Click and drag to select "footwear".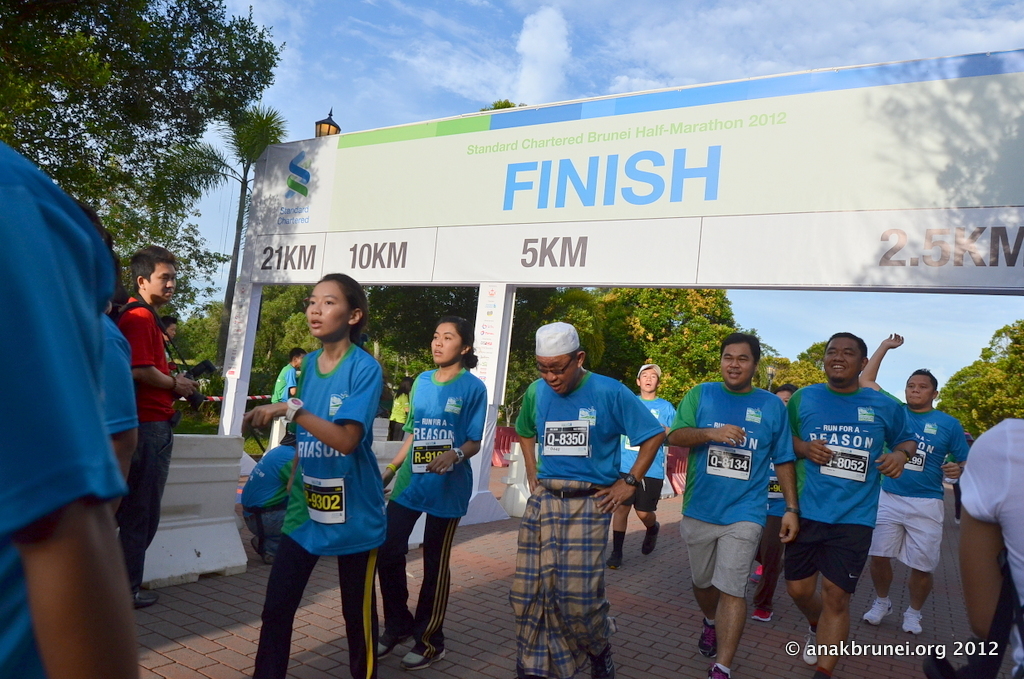
Selection: (left=603, top=552, right=623, bottom=568).
